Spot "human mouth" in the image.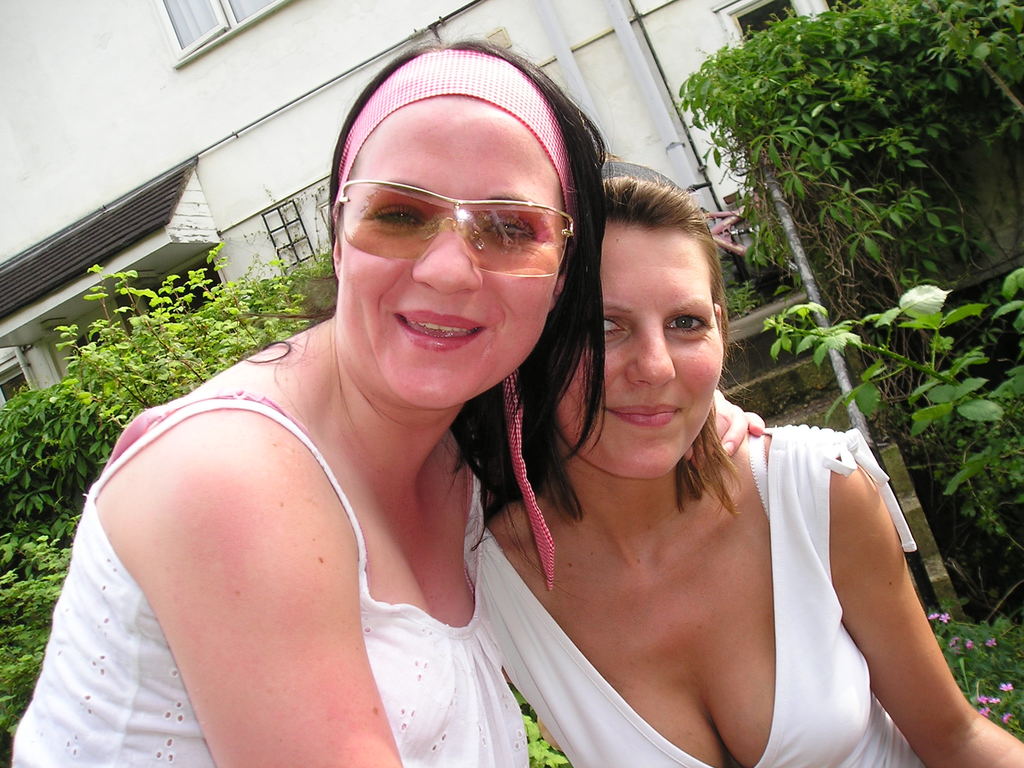
"human mouth" found at 397,312,483,349.
